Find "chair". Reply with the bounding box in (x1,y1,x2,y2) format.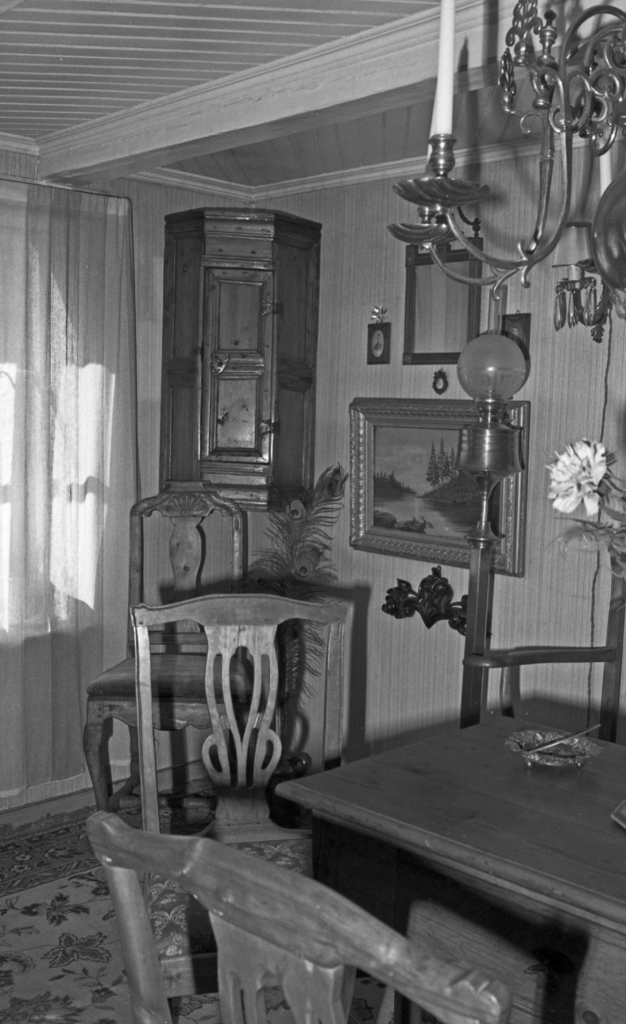
(83,481,249,810).
